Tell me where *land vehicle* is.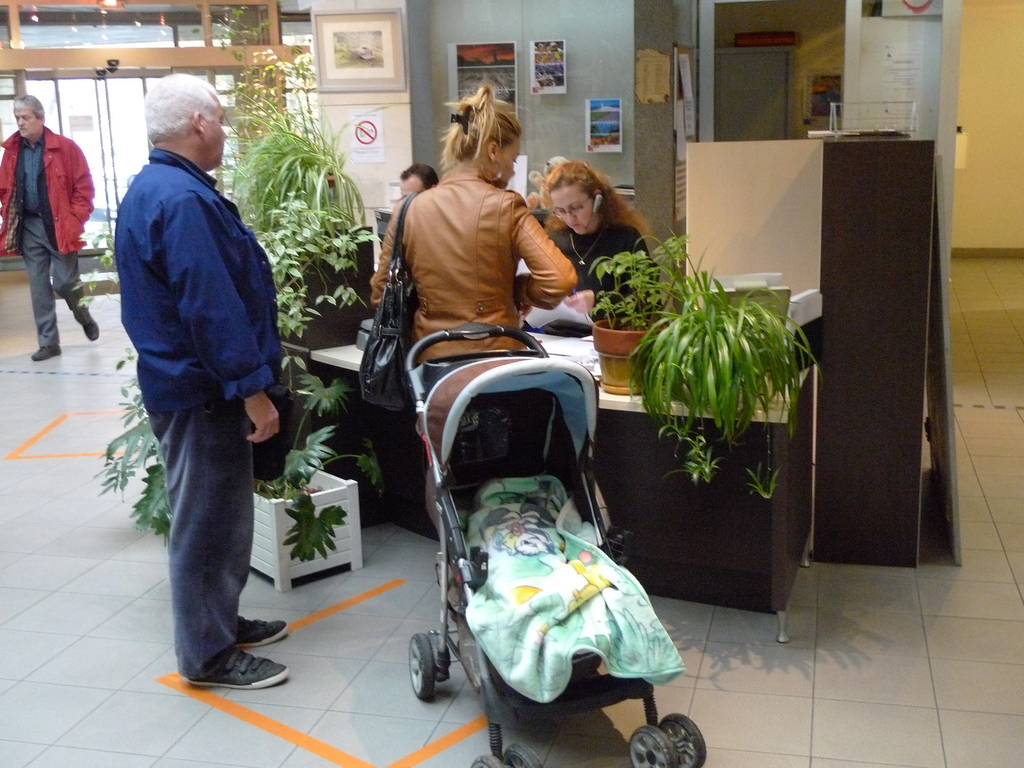
*land vehicle* is at [x1=397, y1=332, x2=705, y2=767].
